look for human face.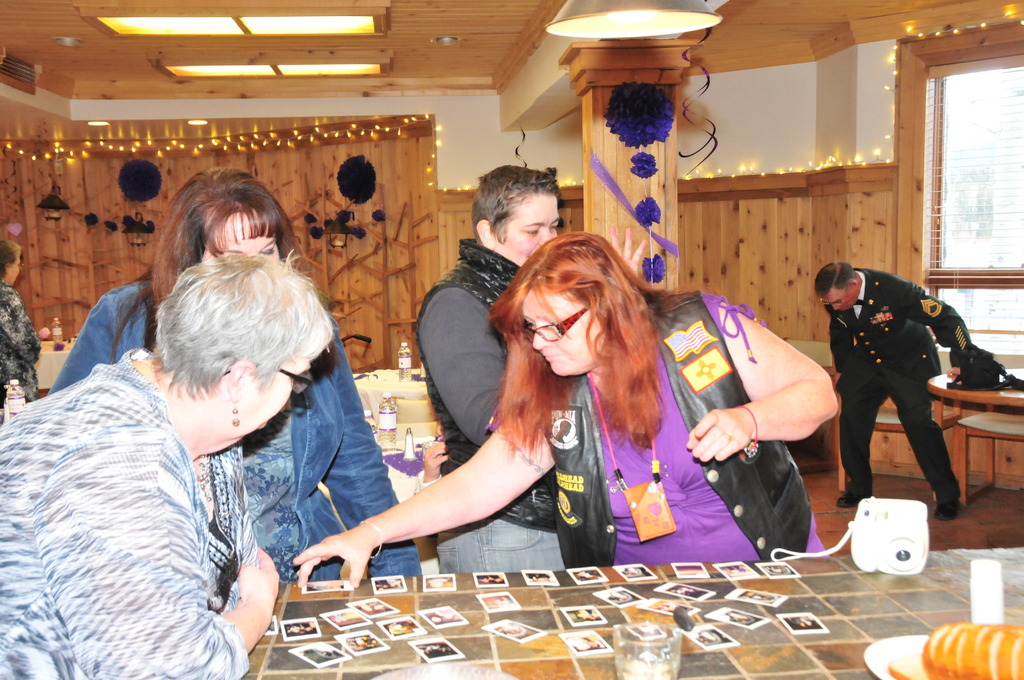
Found: bbox(522, 293, 589, 376).
